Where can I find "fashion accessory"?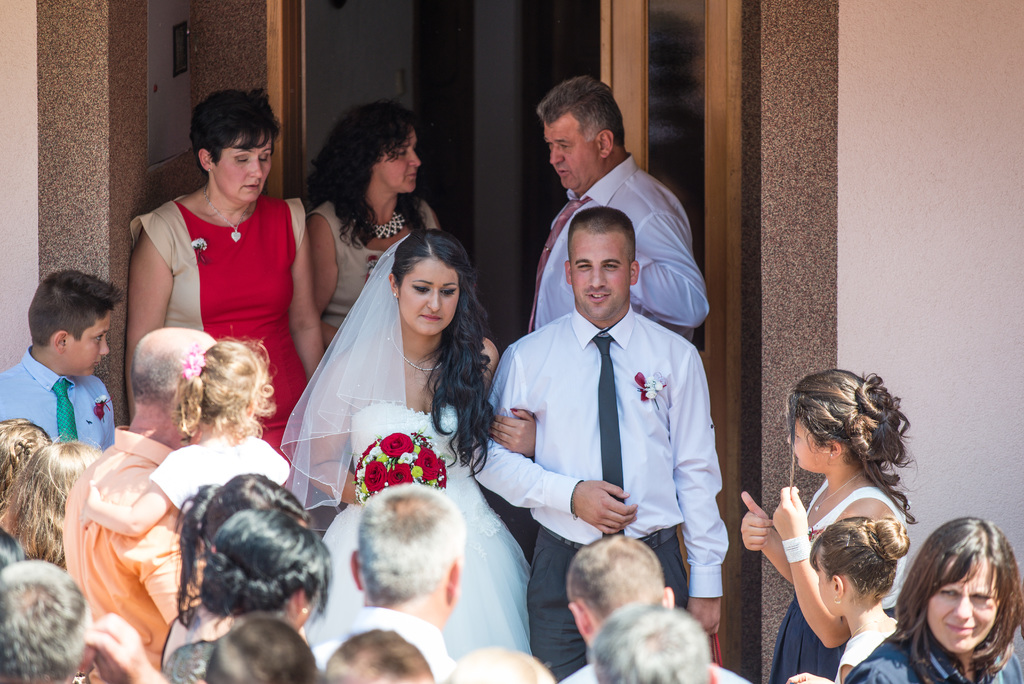
You can find it at <region>371, 209, 410, 238</region>.
